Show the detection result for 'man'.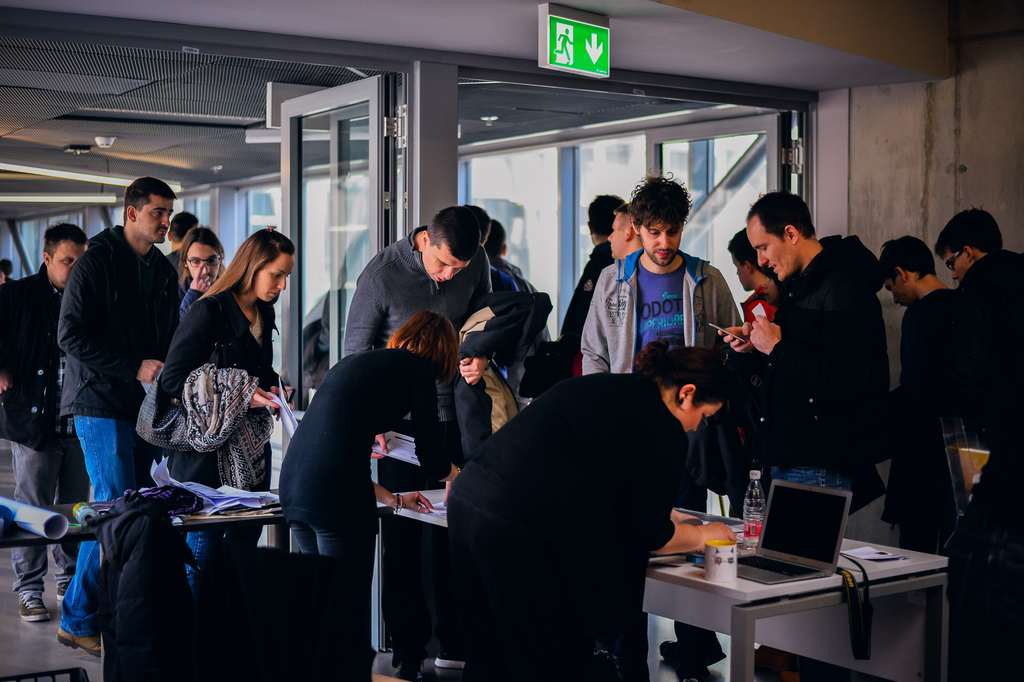
(x1=878, y1=235, x2=972, y2=550).
